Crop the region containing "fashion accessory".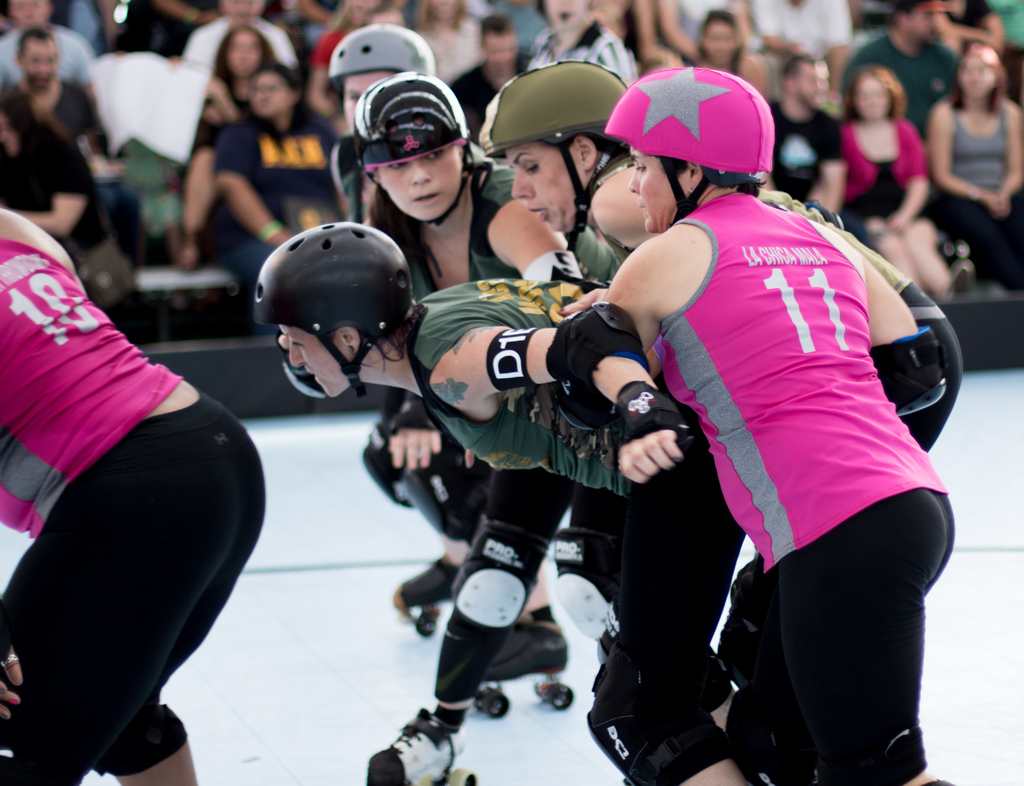
Crop region: detection(396, 558, 463, 634).
